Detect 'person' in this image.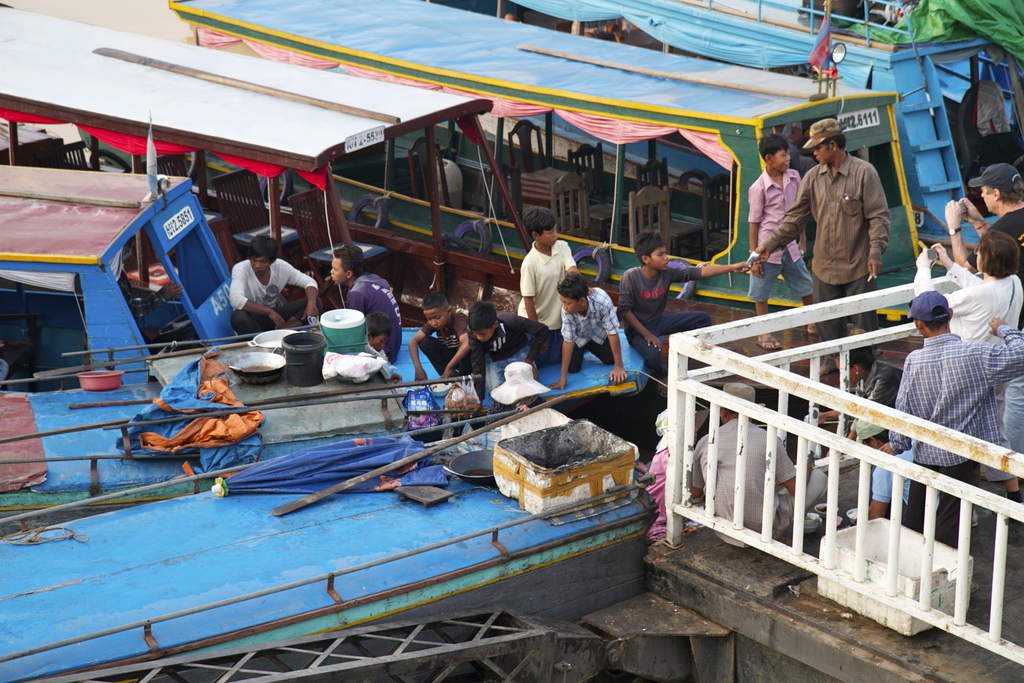
Detection: 476/302/558/370.
